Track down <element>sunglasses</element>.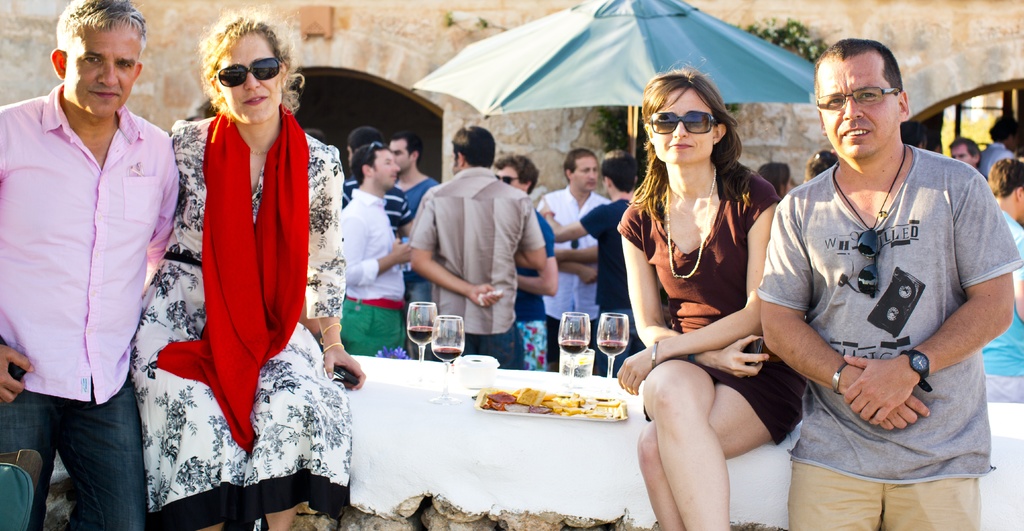
Tracked to (left=210, top=54, right=282, bottom=84).
